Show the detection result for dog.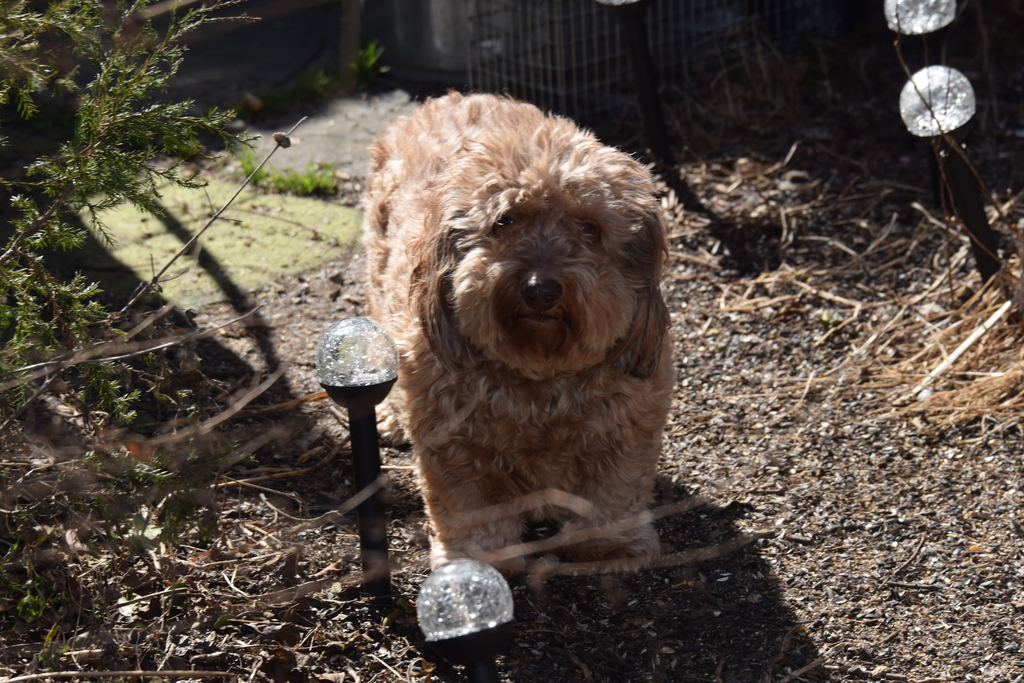
{"left": 357, "top": 86, "right": 677, "bottom": 578}.
